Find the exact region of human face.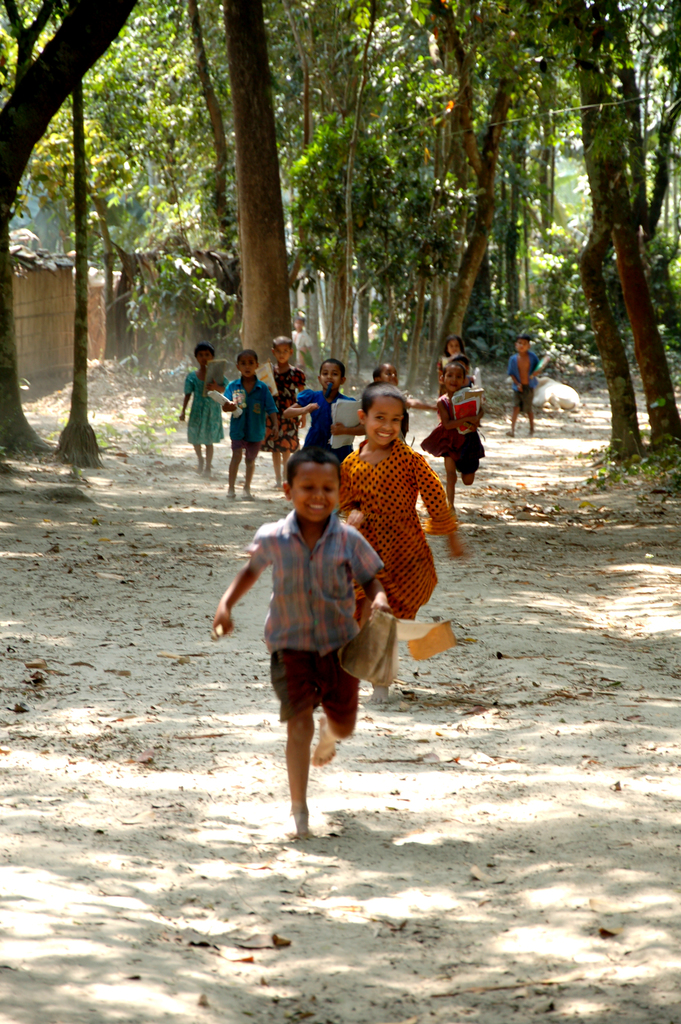
Exact region: 365, 394, 406, 445.
